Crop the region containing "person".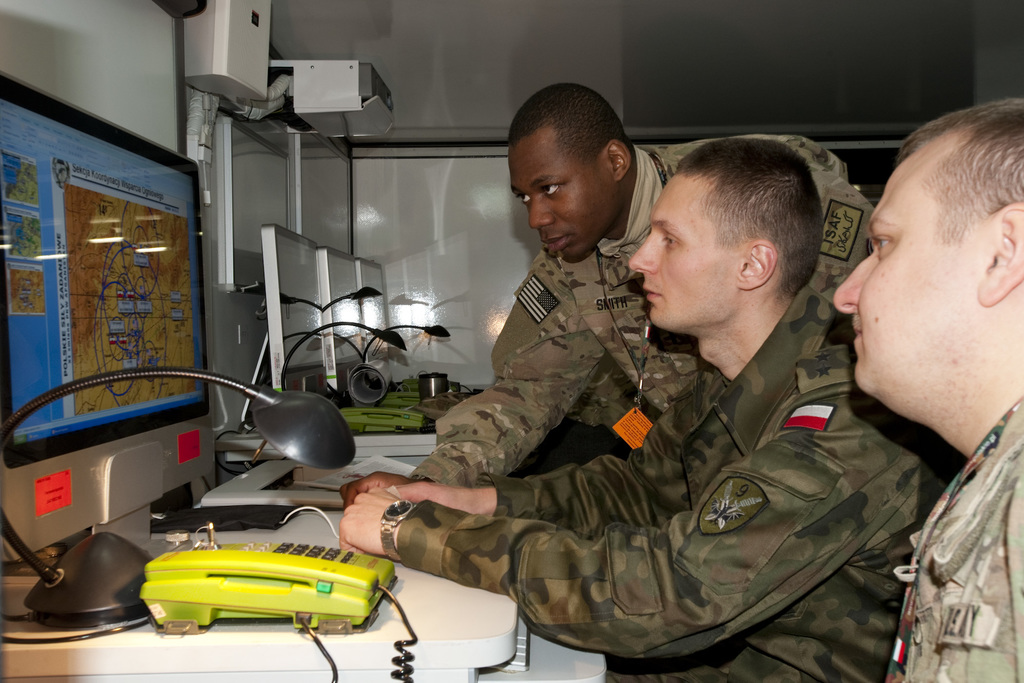
Crop region: [x1=337, y1=82, x2=877, y2=511].
